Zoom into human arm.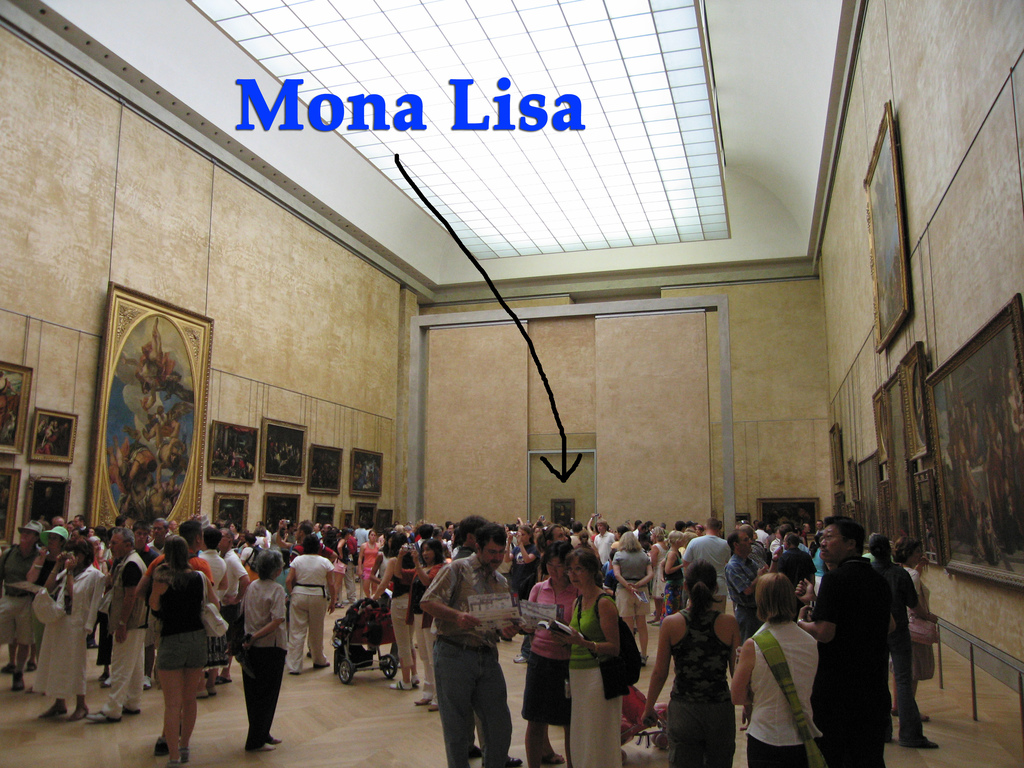
Zoom target: 726 621 755 728.
